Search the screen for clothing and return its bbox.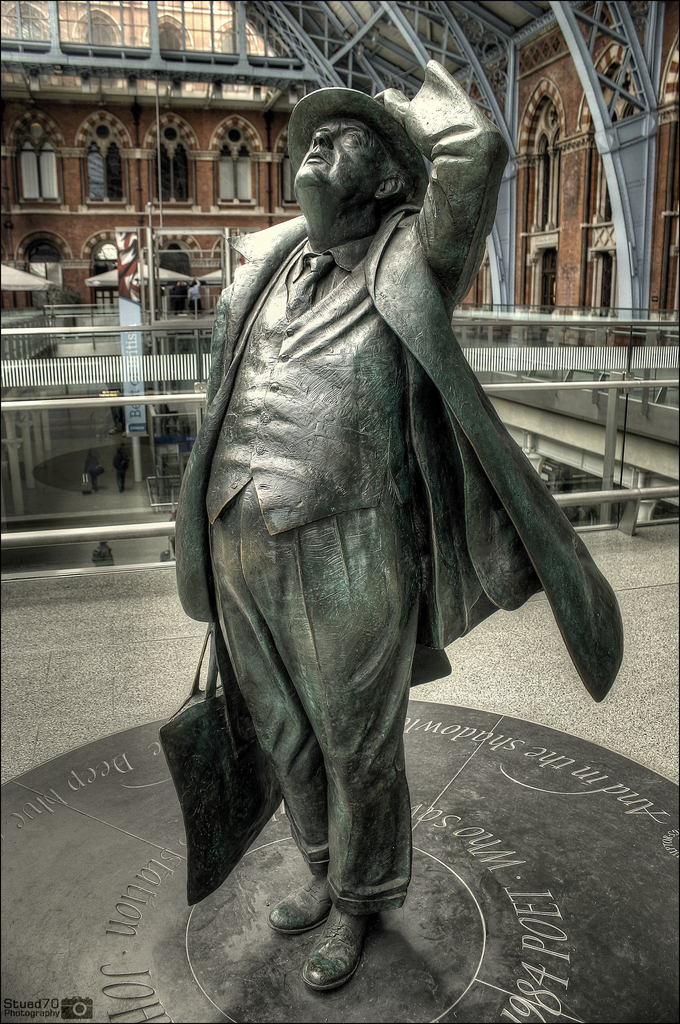
Found: bbox=(115, 451, 127, 491).
